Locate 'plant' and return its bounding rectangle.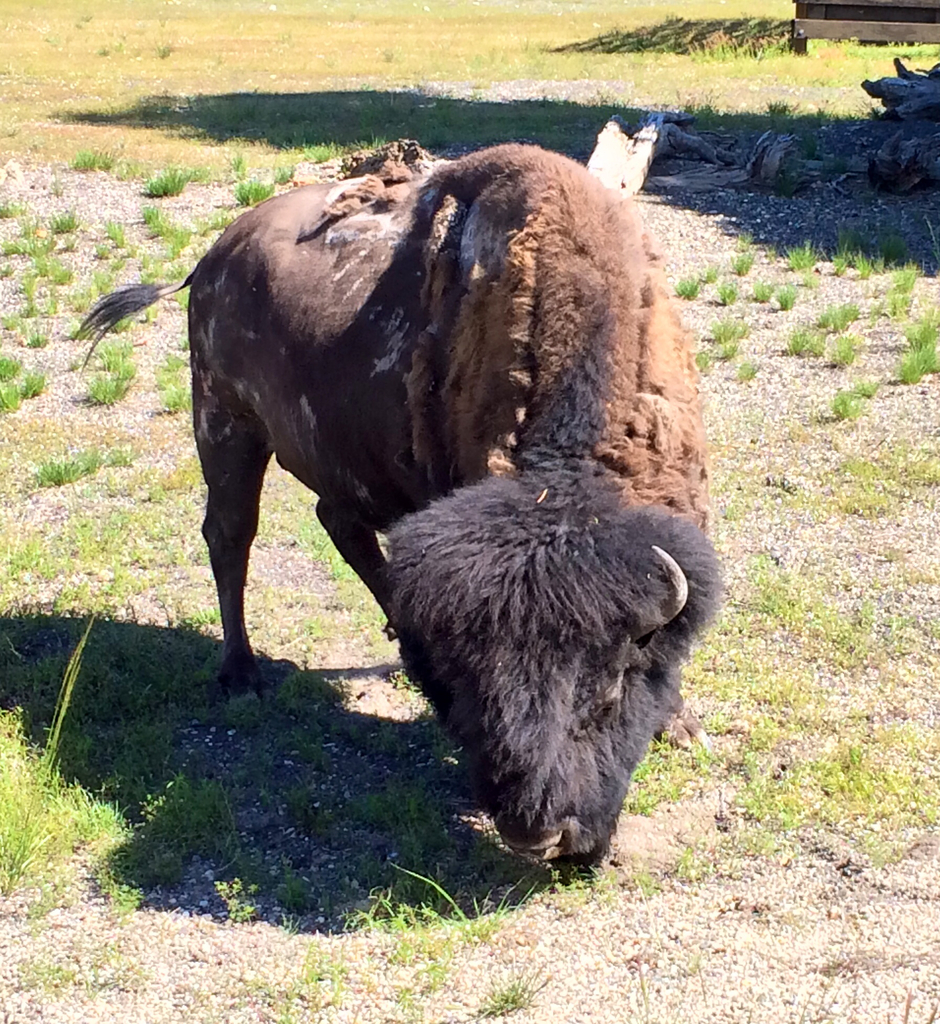
box(736, 228, 752, 253).
